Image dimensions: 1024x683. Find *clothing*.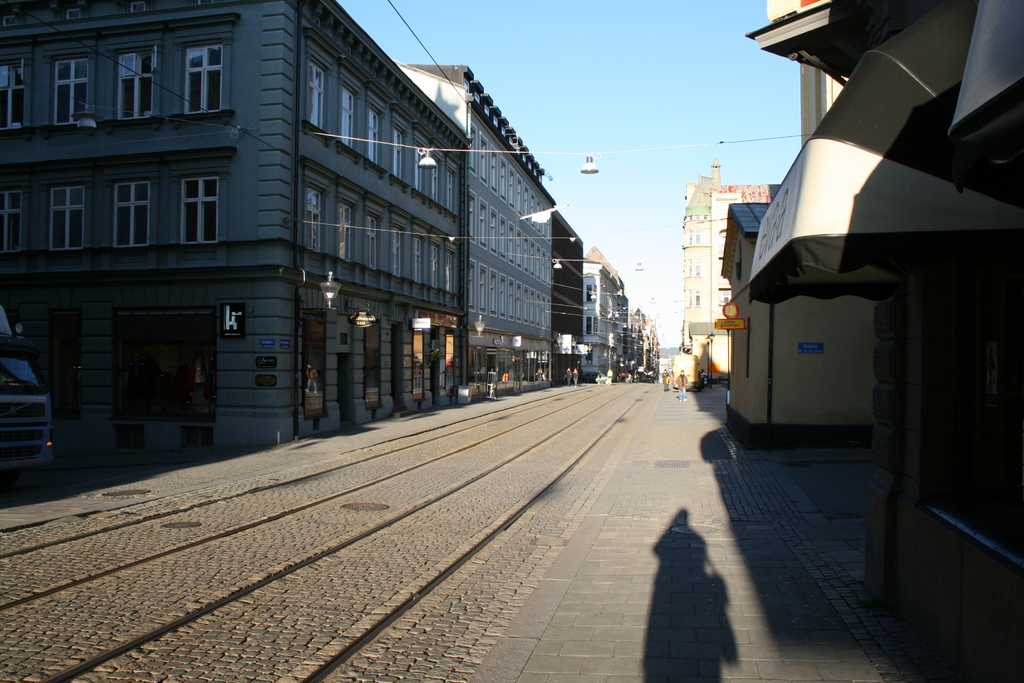
bbox=(675, 372, 687, 400).
